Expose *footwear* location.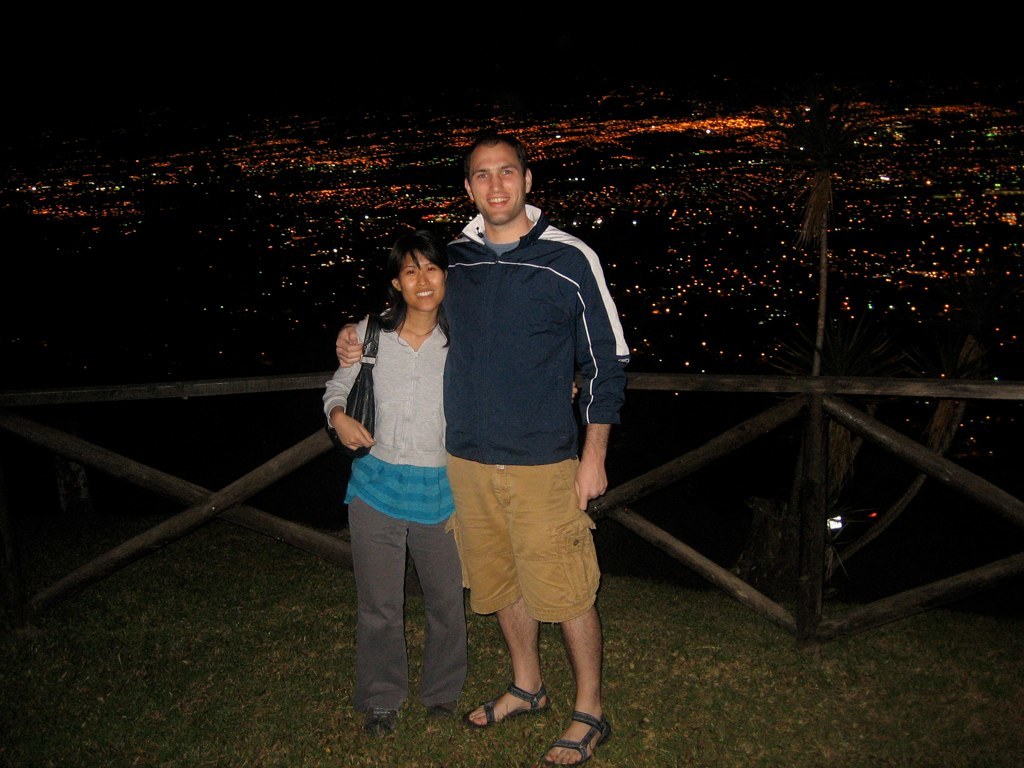
Exposed at 424 703 455 738.
